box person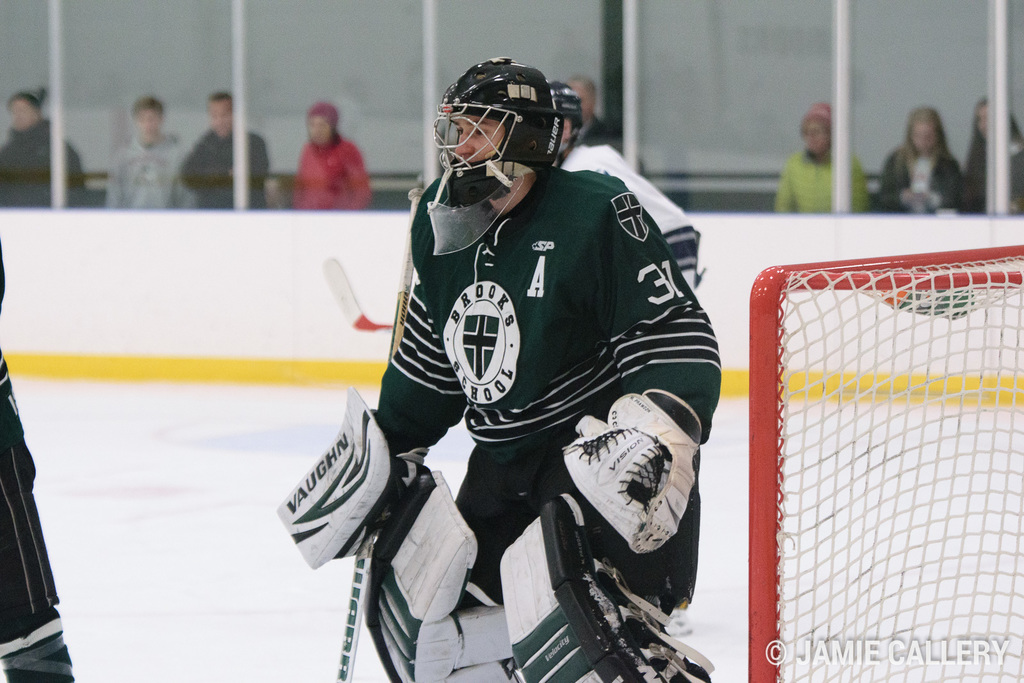
<bbox>172, 81, 270, 227</bbox>
